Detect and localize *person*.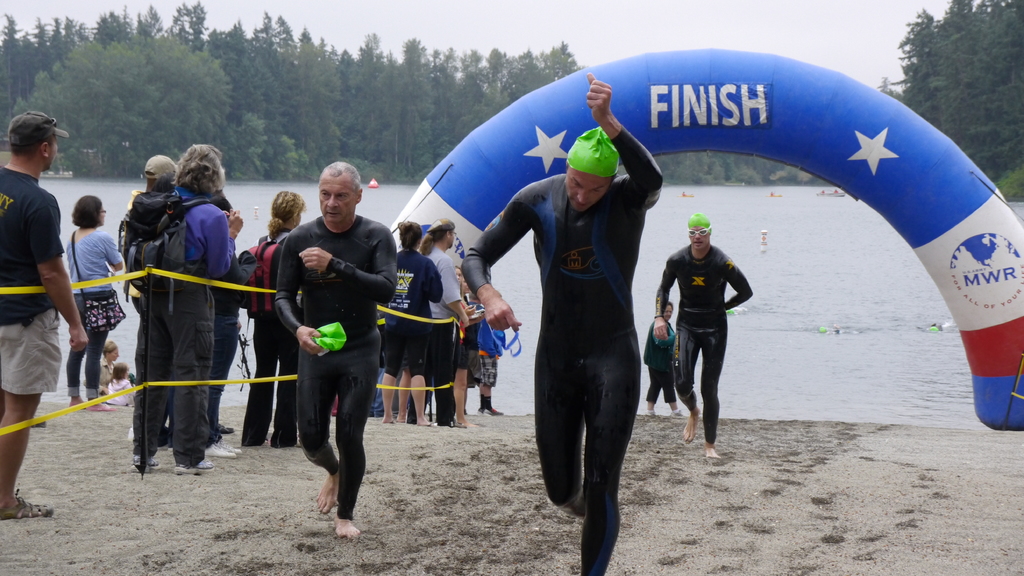
Localized at {"x1": 667, "y1": 205, "x2": 748, "y2": 457}.
